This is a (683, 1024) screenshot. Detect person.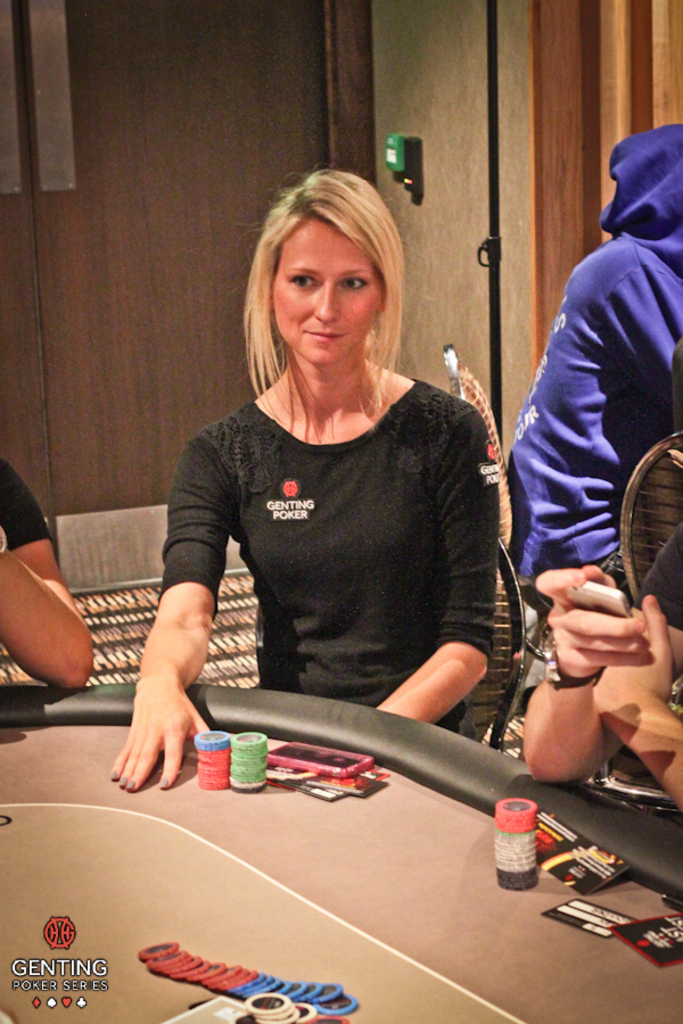
x1=504 y1=109 x2=682 y2=580.
